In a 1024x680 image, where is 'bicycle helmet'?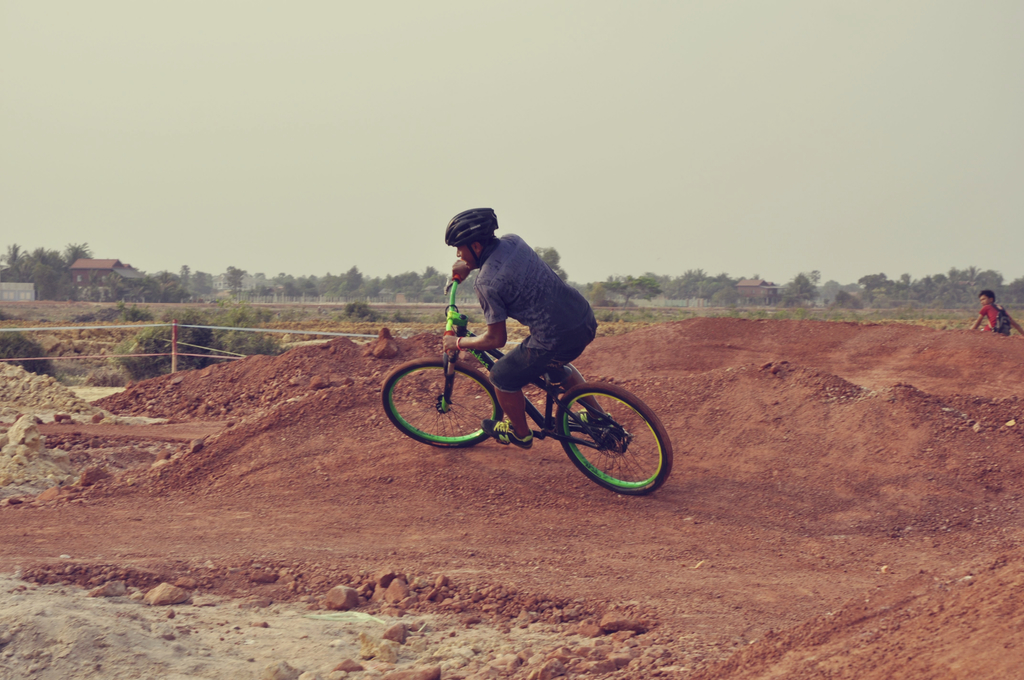
x1=447, y1=204, x2=494, y2=269.
